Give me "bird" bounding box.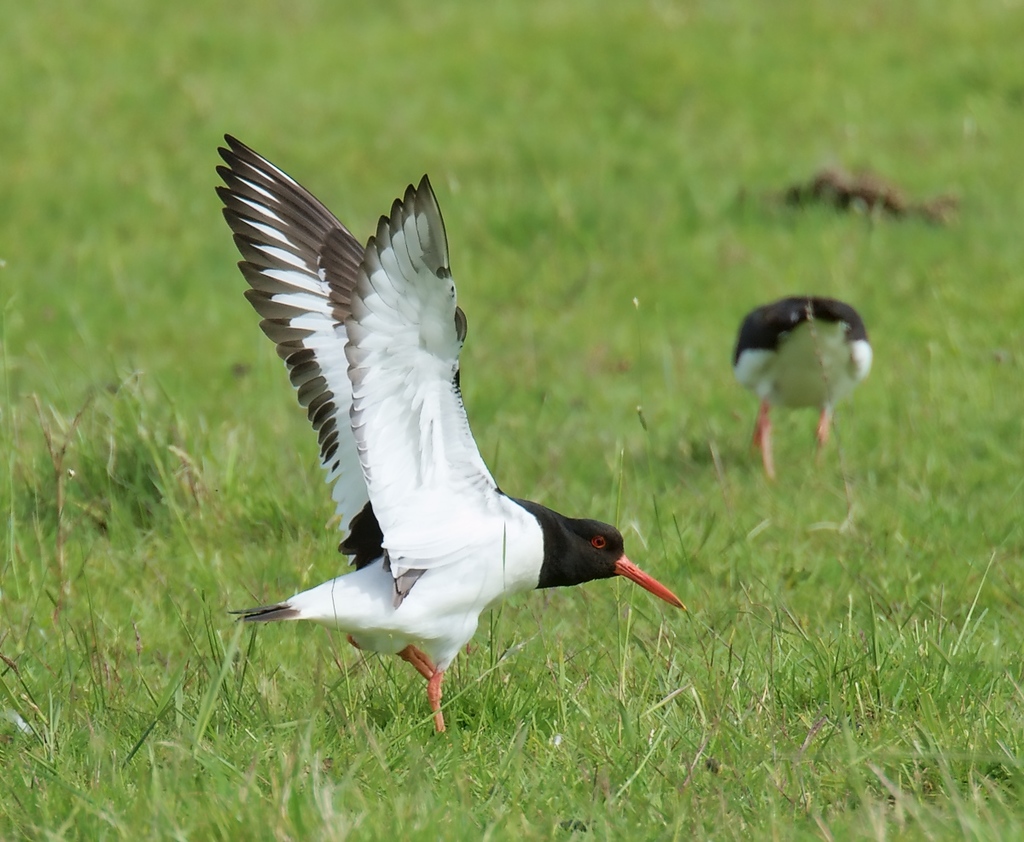
[x1=218, y1=120, x2=690, y2=730].
